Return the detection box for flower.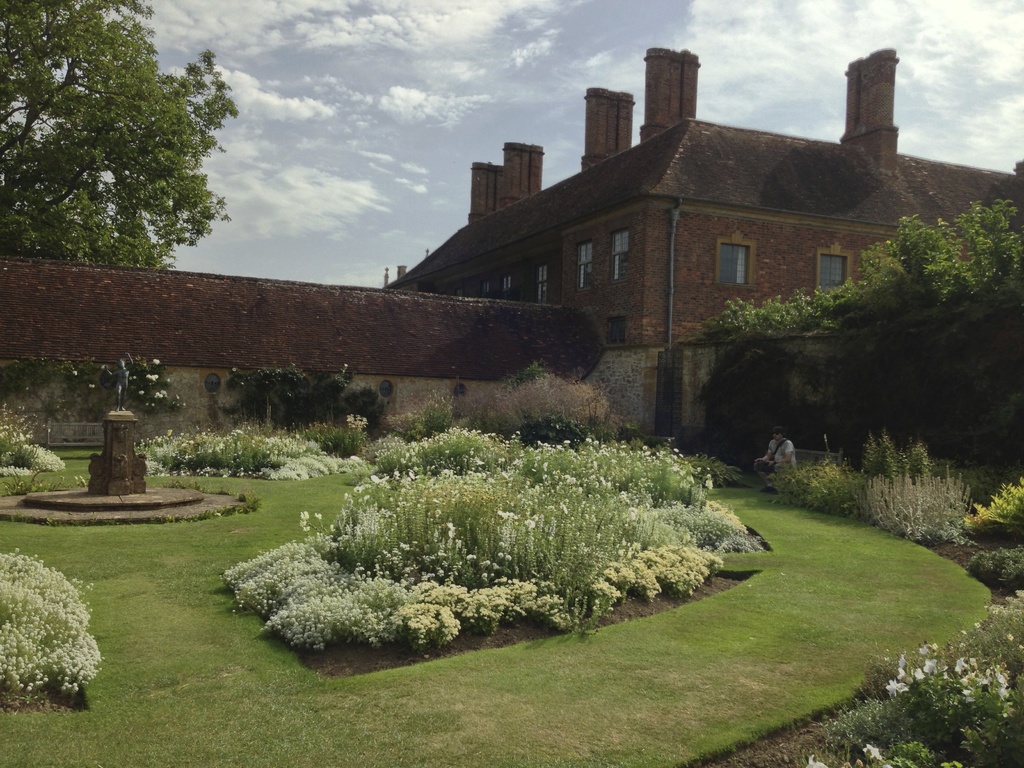
858/742/881/762.
